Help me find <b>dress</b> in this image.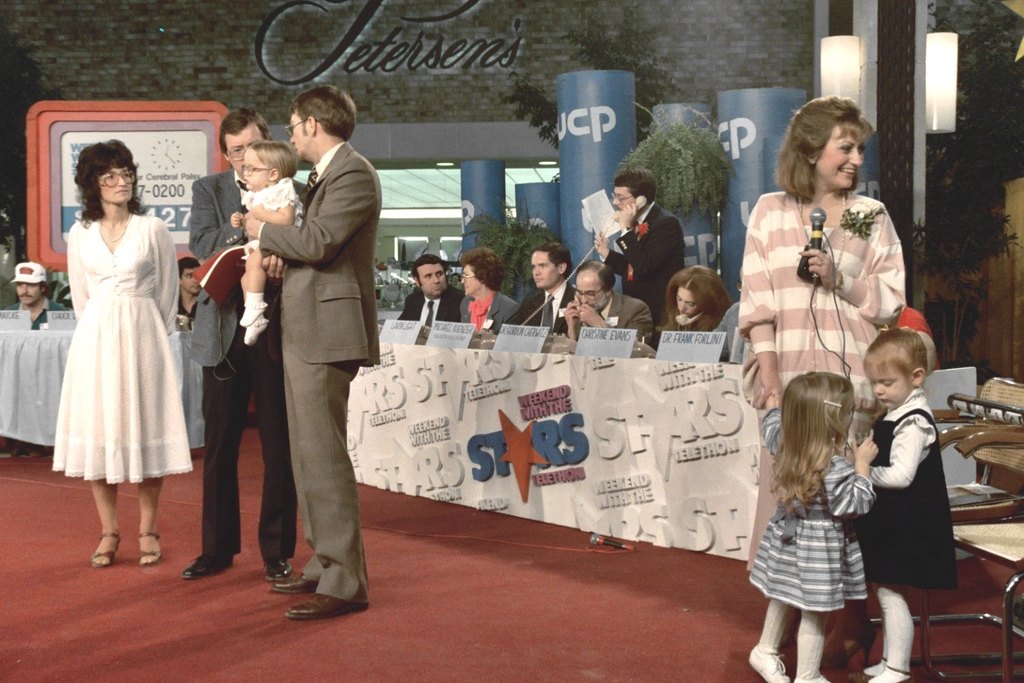
Found it: [x1=241, y1=178, x2=302, y2=260].
